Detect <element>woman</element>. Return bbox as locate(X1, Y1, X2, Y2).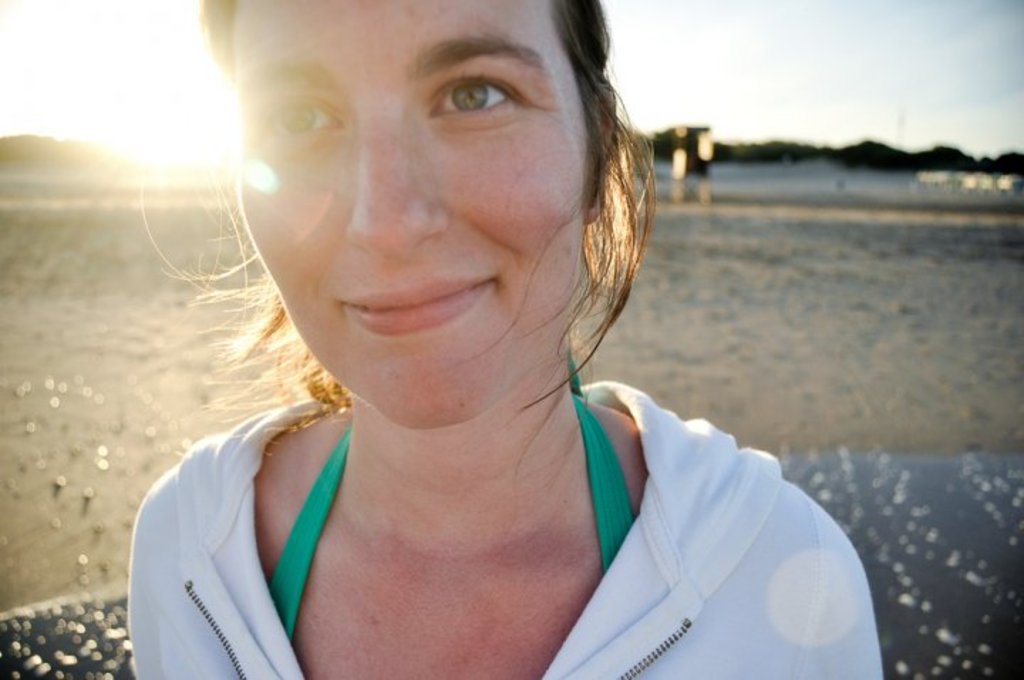
locate(121, 0, 883, 679).
